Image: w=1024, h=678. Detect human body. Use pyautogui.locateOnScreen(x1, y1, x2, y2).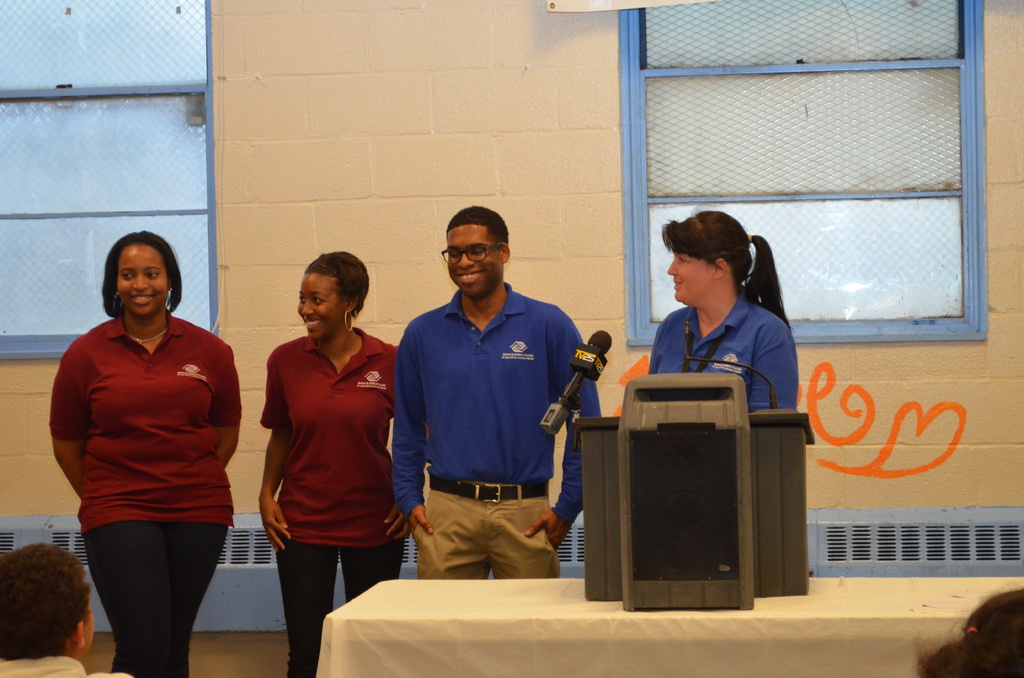
pyautogui.locateOnScreen(644, 209, 801, 411).
